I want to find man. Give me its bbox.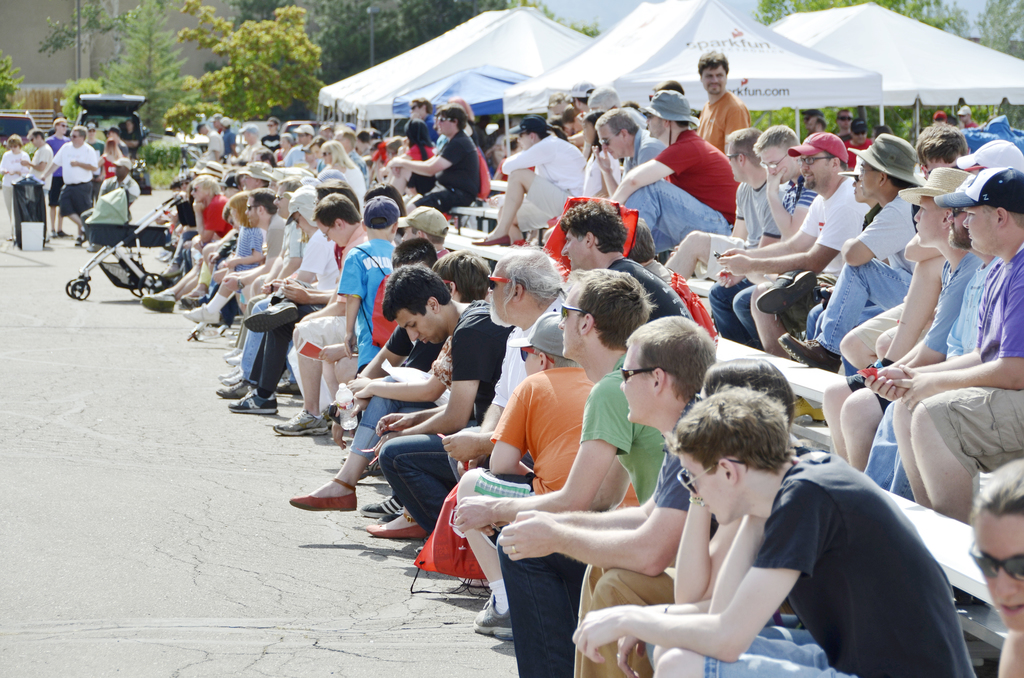
select_region(102, 123, 131, 160).
